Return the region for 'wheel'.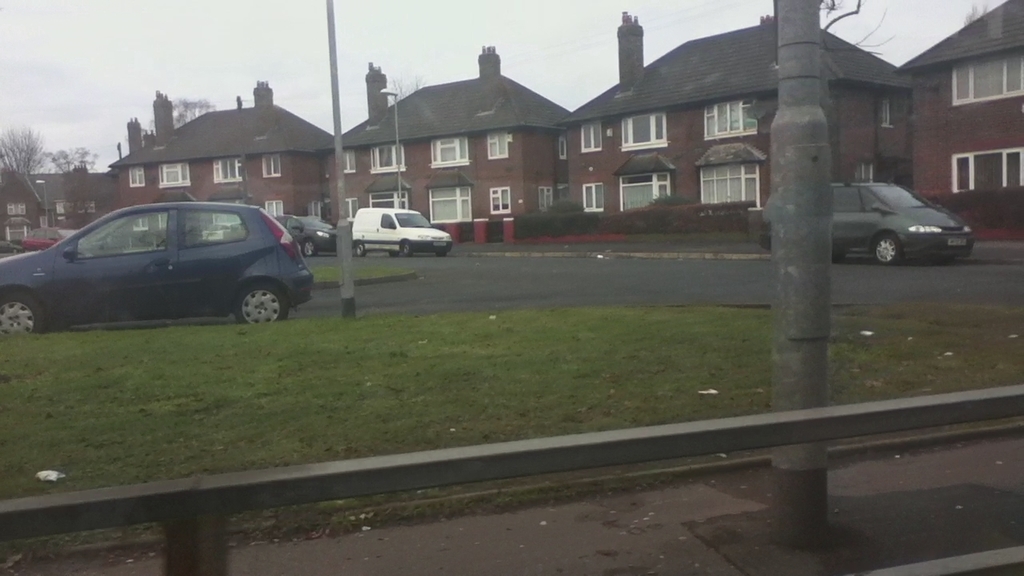
<region>354, 243, 365, 259</region>.
